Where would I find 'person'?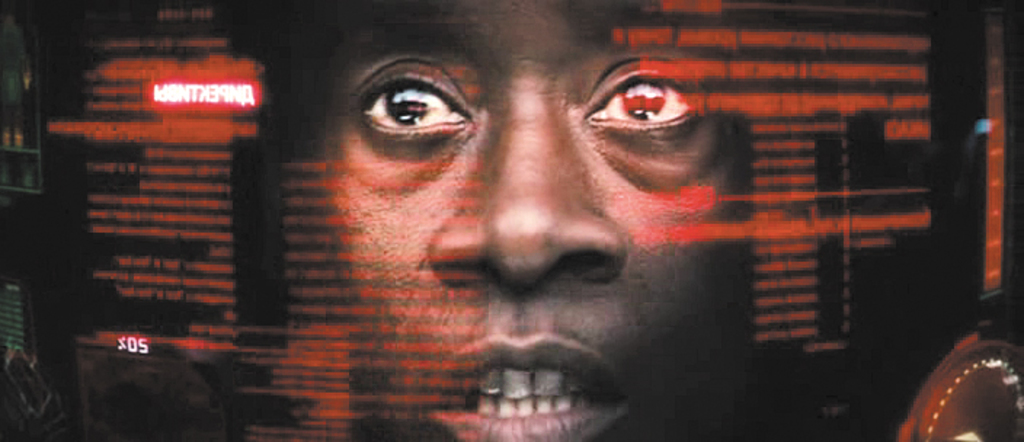
At BBox(321, 0, 756, 441).
